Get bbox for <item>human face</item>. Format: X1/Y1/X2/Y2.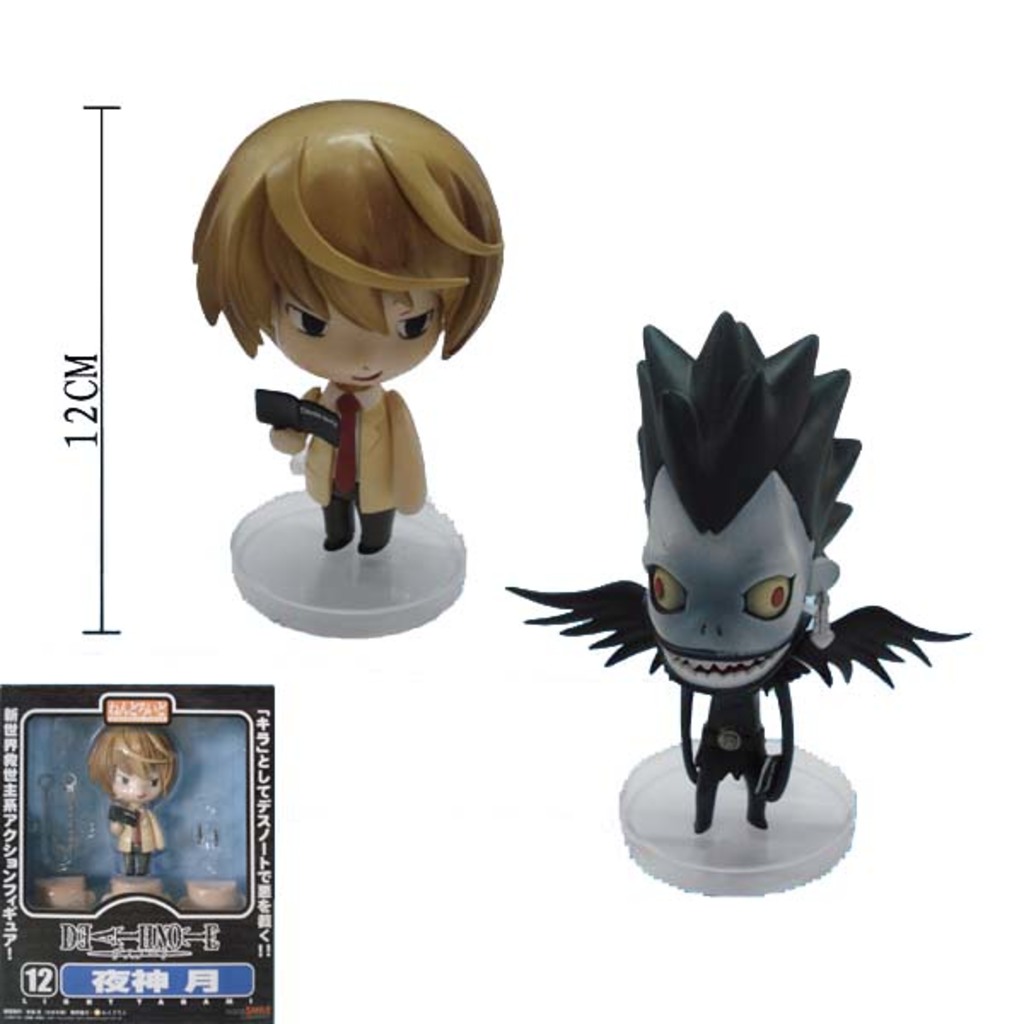
102/766/169/800.
